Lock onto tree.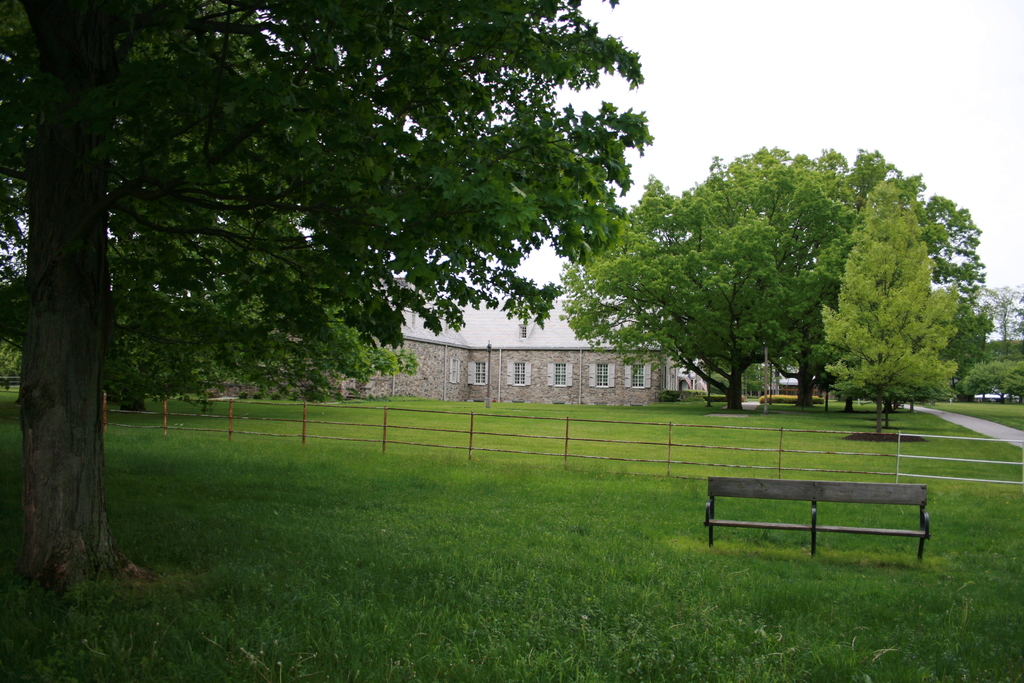
Locked: (x1=943, y1=306, x2=980, y2=384).
